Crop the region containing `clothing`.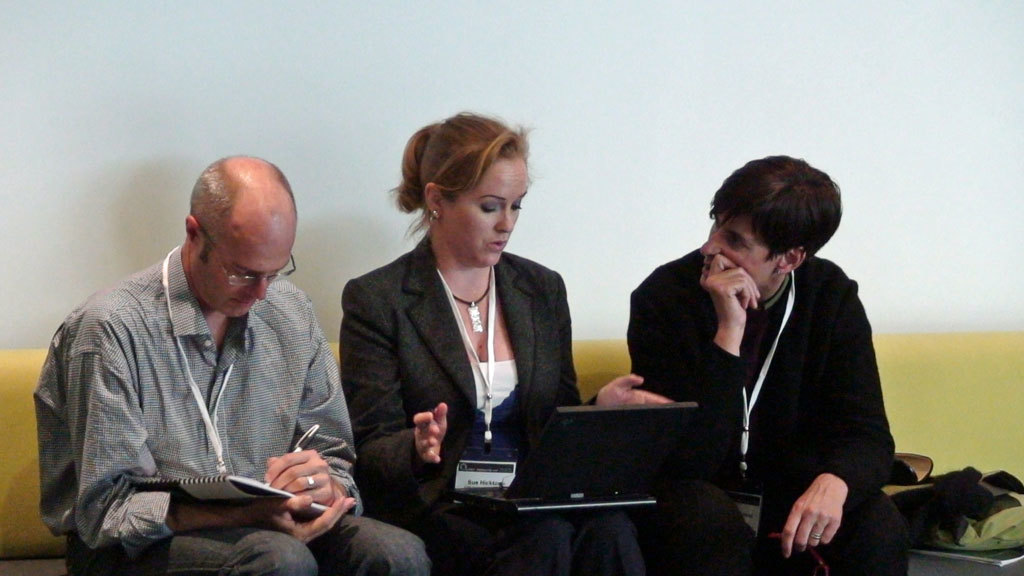
Crop region: l=630, t=245, r=902, b=575.
